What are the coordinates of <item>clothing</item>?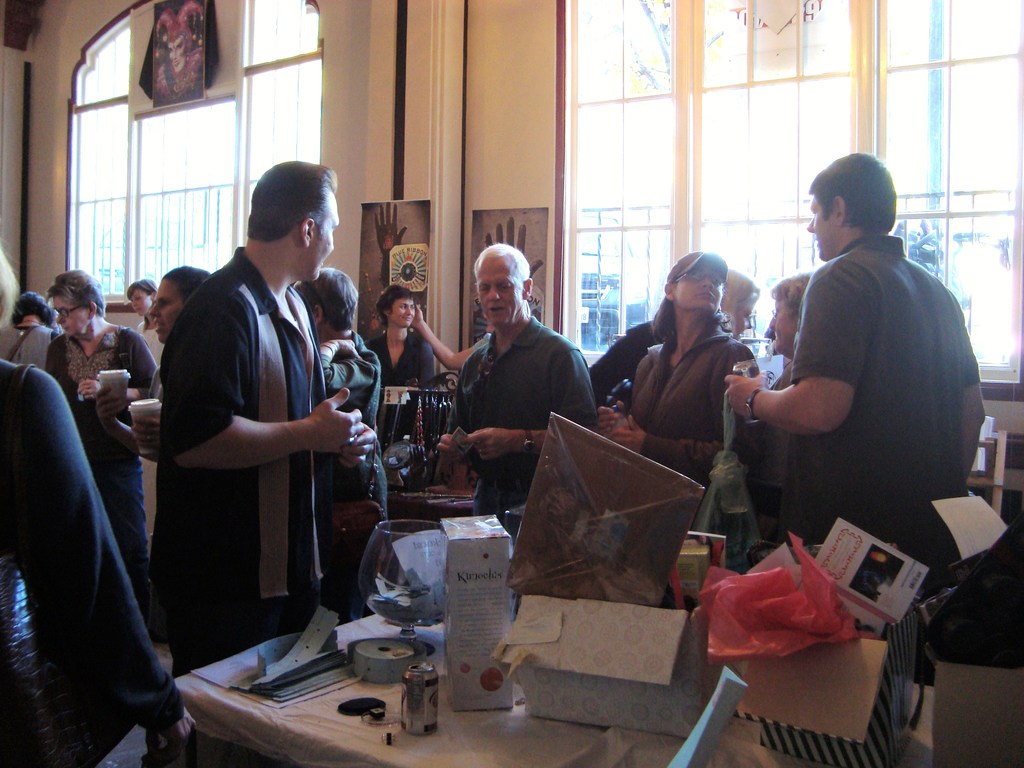
{"x1": 740, "y1": 362, "x2": 817, "y2": 553}.
